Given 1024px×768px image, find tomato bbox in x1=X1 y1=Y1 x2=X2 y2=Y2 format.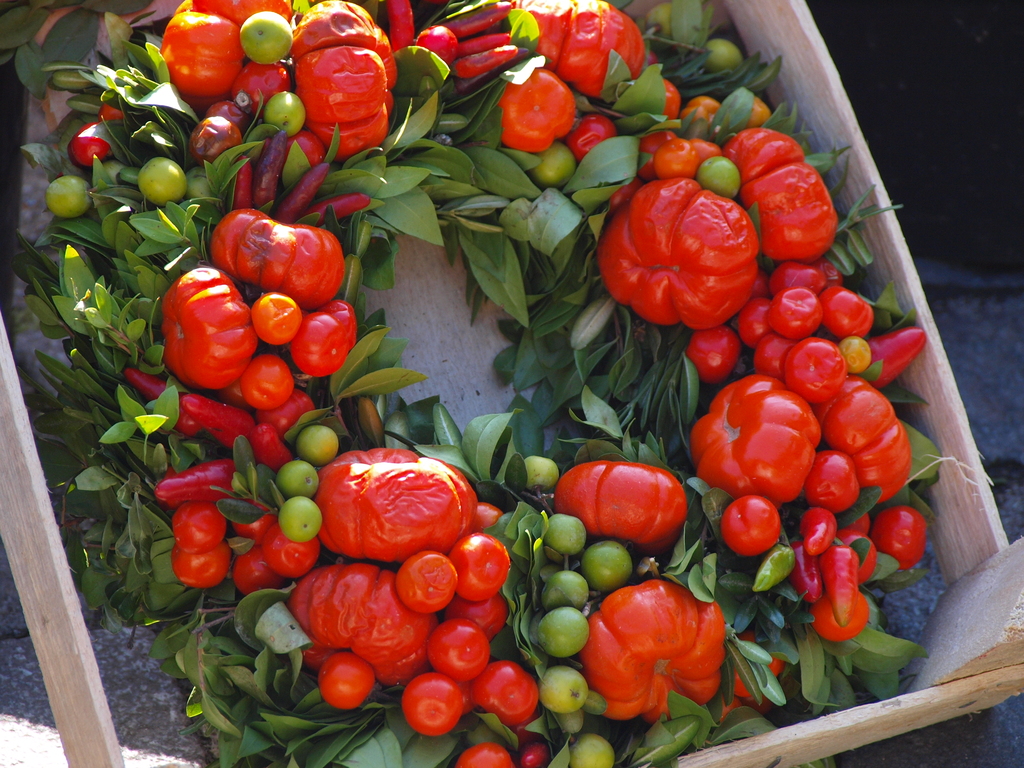
x1=472 y1=657 x2=541 y2=717.
